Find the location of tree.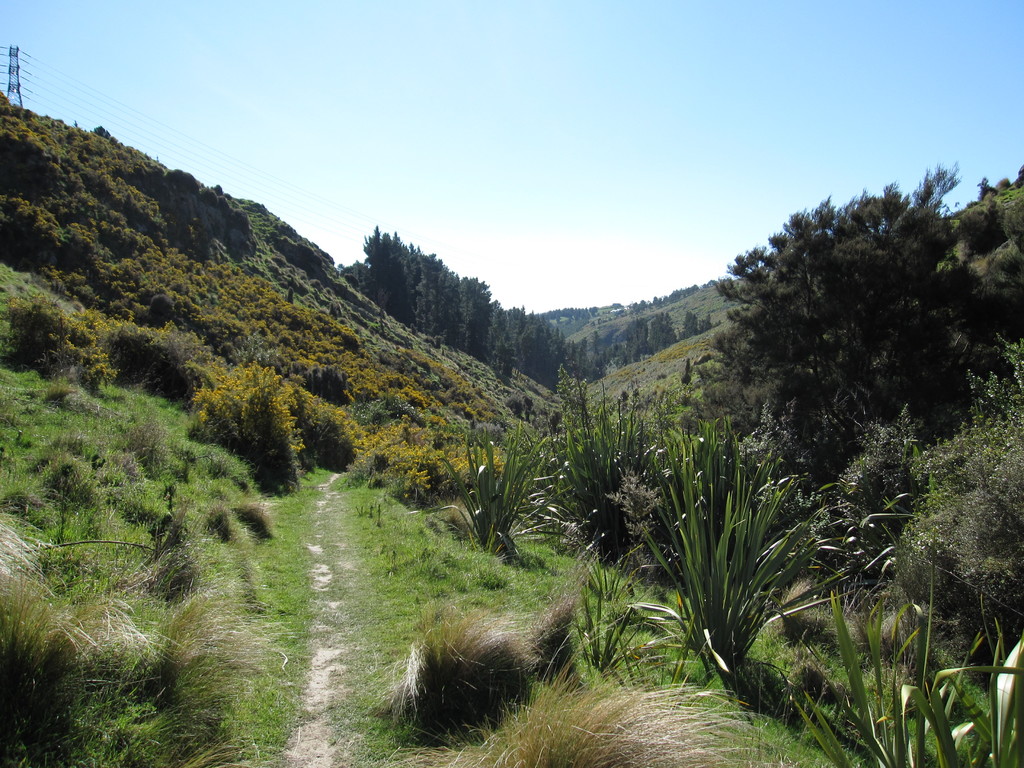
Location: (x1=499, y1=304, x2=572, y2=388).
